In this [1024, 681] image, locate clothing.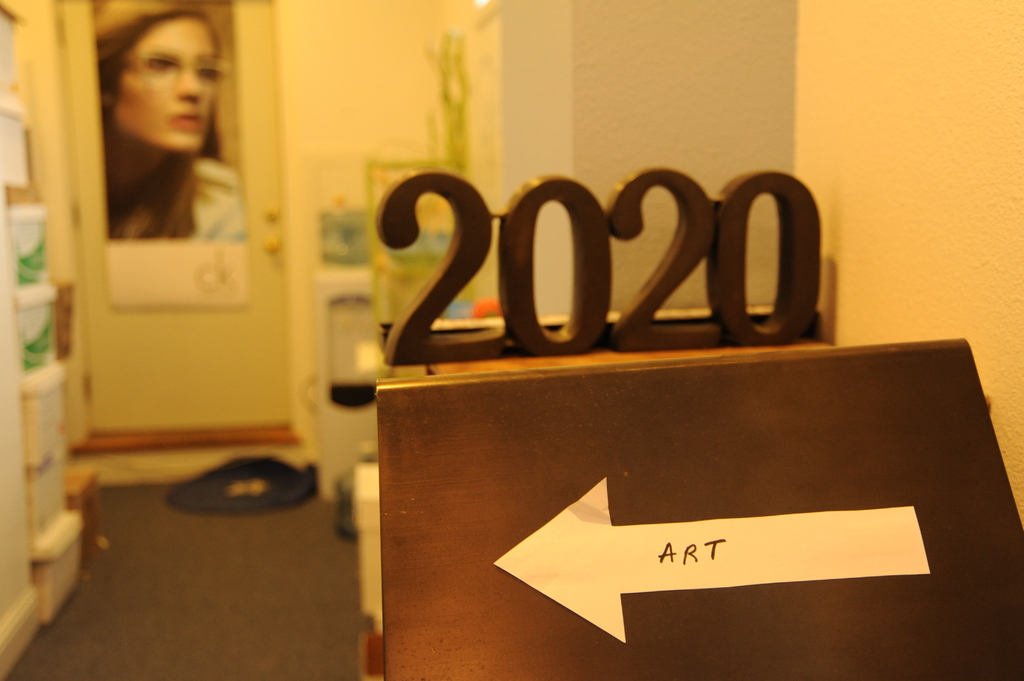
Bounding box: l=92, t=0, r=227, b=243.
